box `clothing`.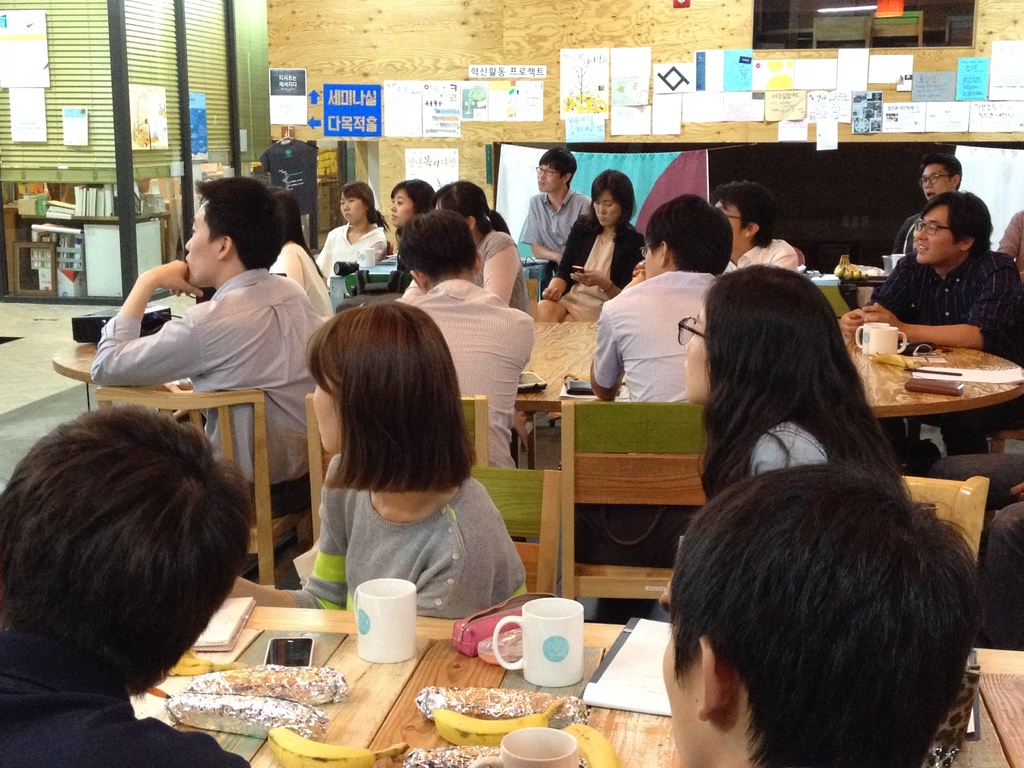
<box>0,637,254,767</box>.
